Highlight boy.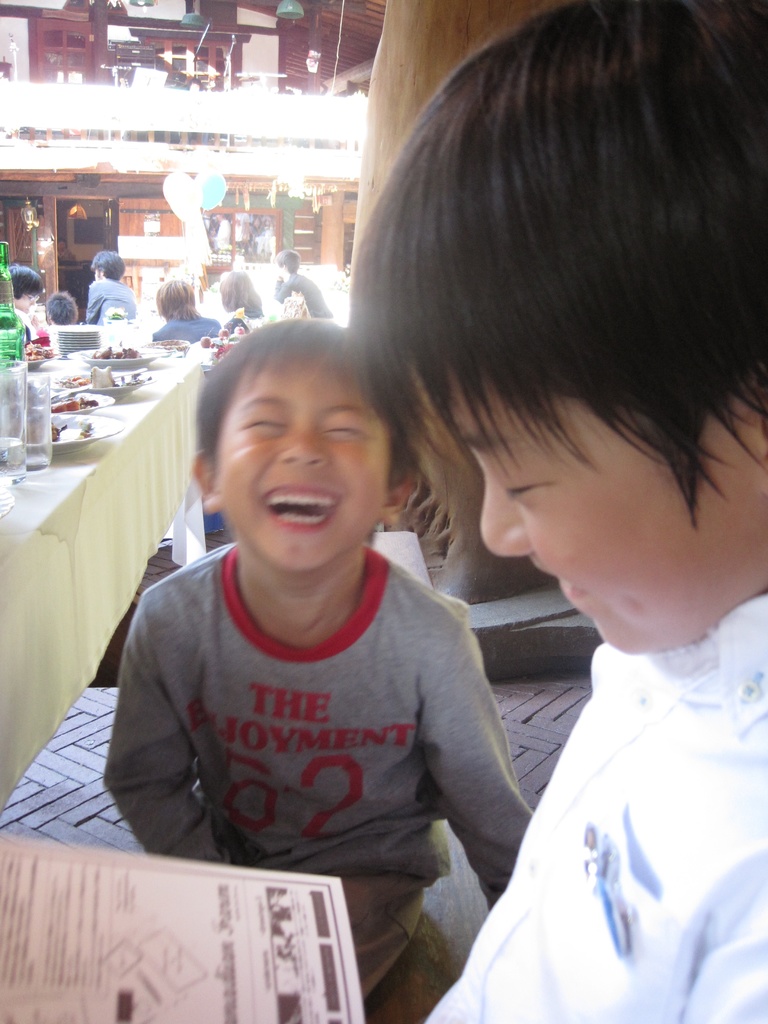
Highlighted region: x1=333, y1=0, x2=767, y2=1023.
